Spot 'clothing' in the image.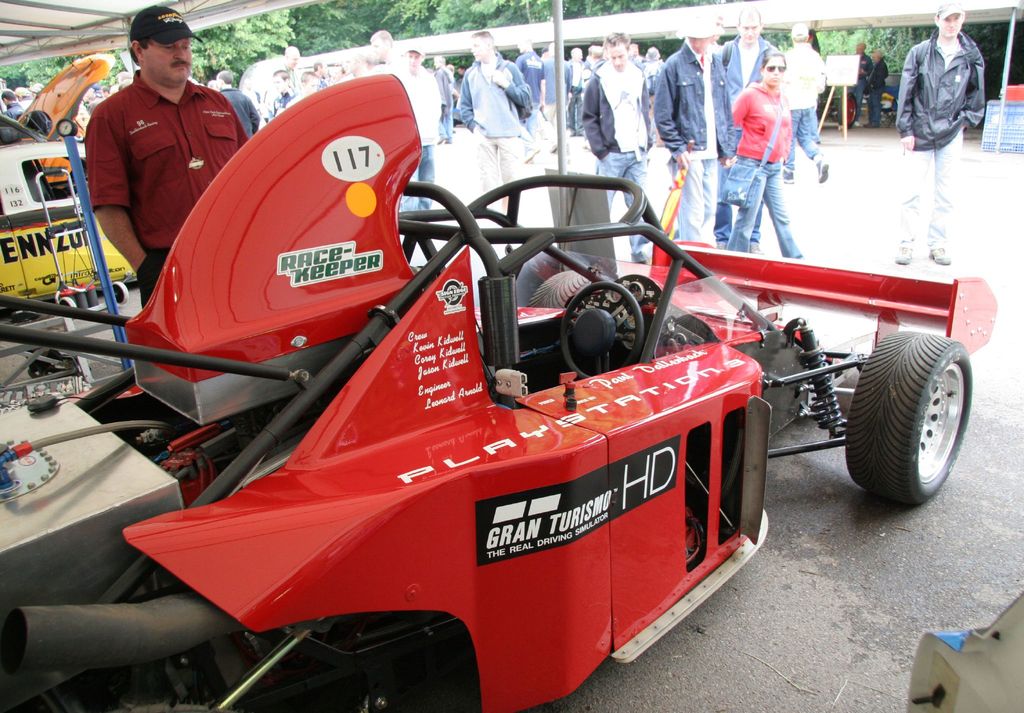
'clothing' found at bbox=[846, 51, 871, 125].
